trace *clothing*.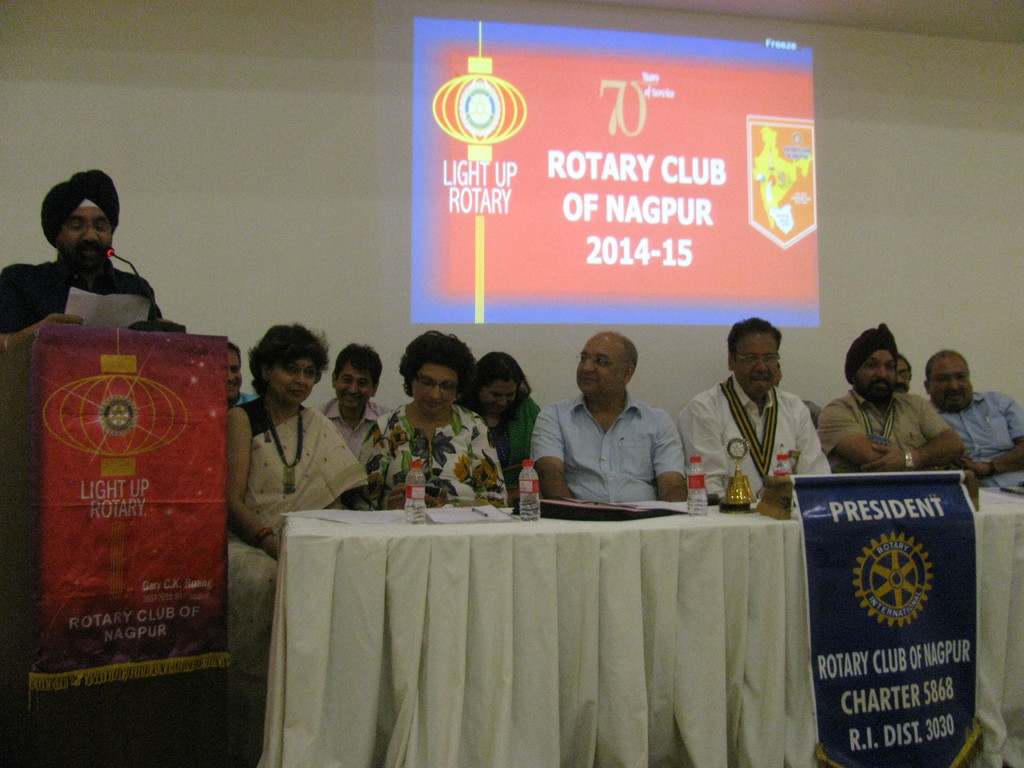
Traced to [left=0, top=256, right=163, bottom=326].
